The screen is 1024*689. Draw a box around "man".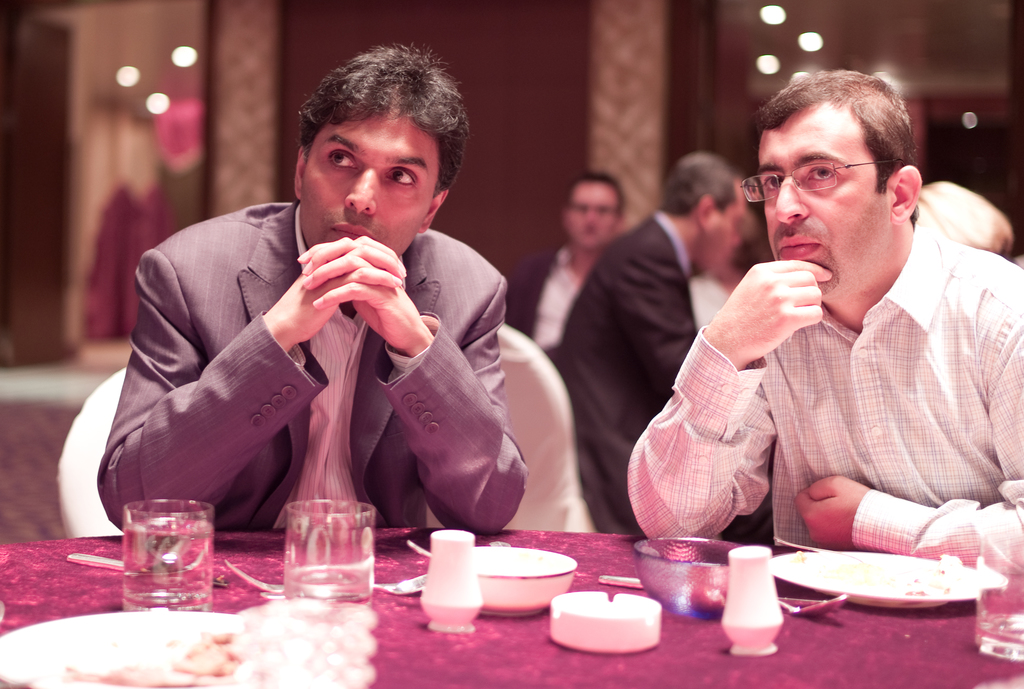
select_region(521, 159, 634, 360).
